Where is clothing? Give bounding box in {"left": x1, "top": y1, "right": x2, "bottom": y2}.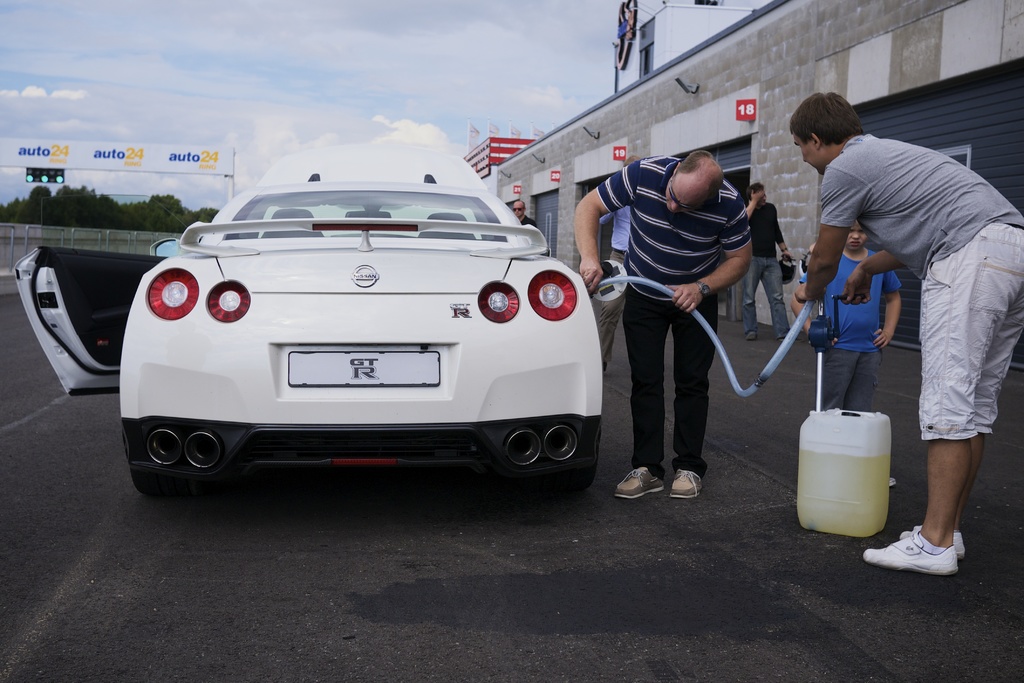
{"left": 818, "top": 133, "right": 1023, "bottom": 443}.
